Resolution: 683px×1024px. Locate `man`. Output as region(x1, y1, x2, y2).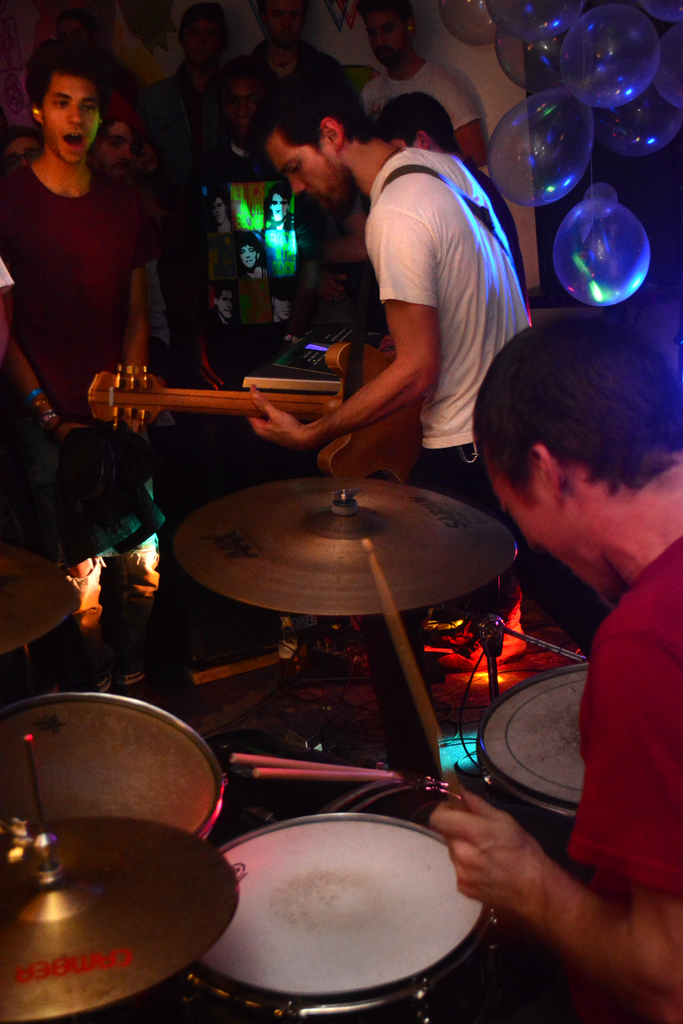
region(244, 66, 540, 540).
